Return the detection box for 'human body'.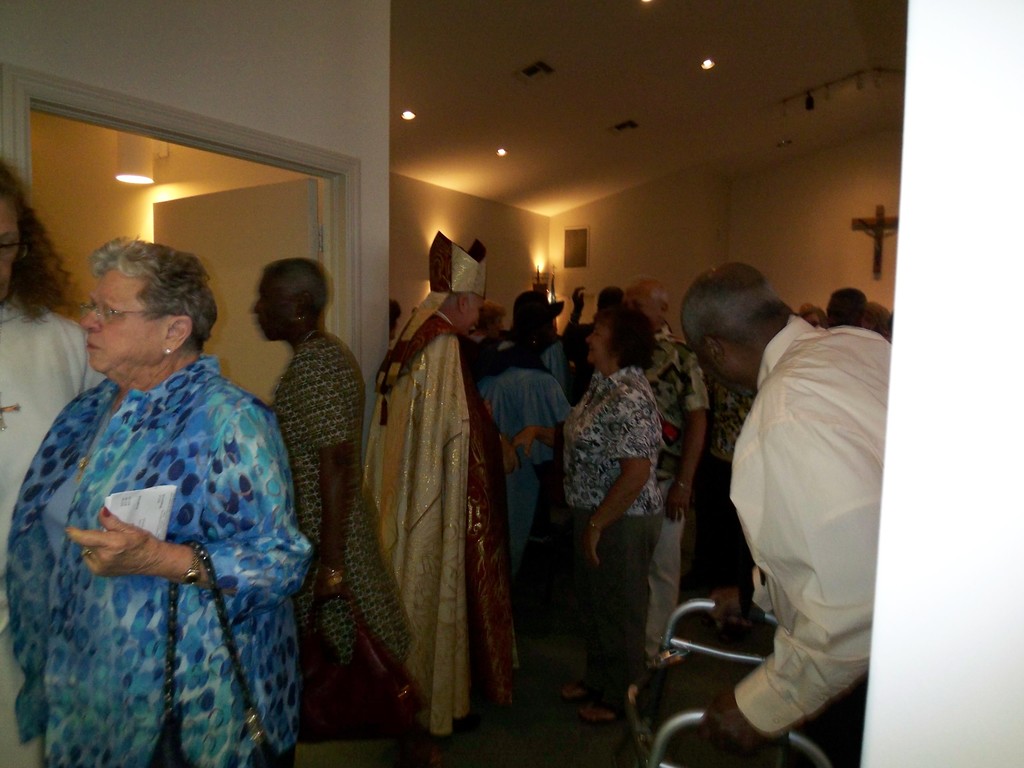
left=572, top=290, right=659, bottom=708.
